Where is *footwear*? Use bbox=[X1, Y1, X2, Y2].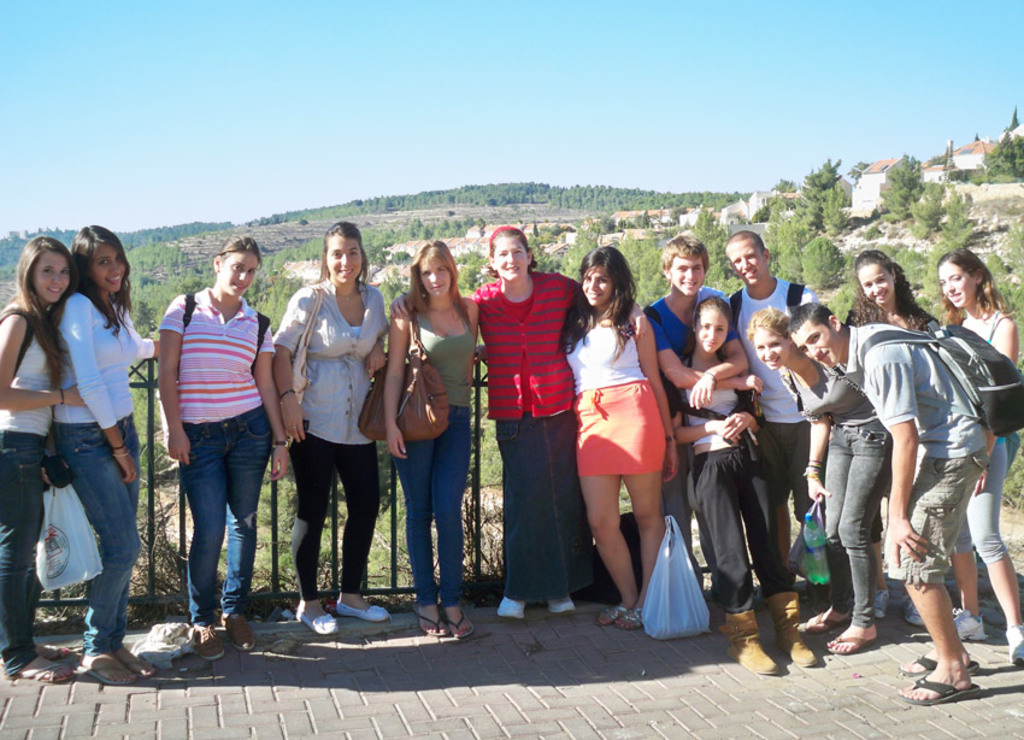
bbox=[791, 617, 844, 629].
